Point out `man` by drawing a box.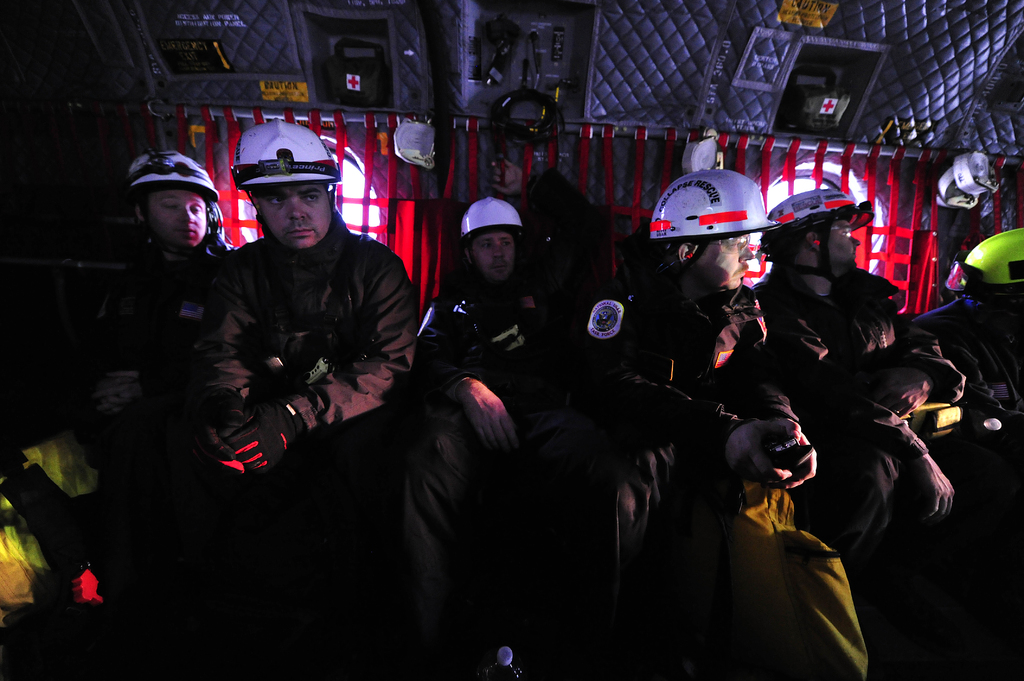
x1=909, y1=223, x2=1023, y2=383.
